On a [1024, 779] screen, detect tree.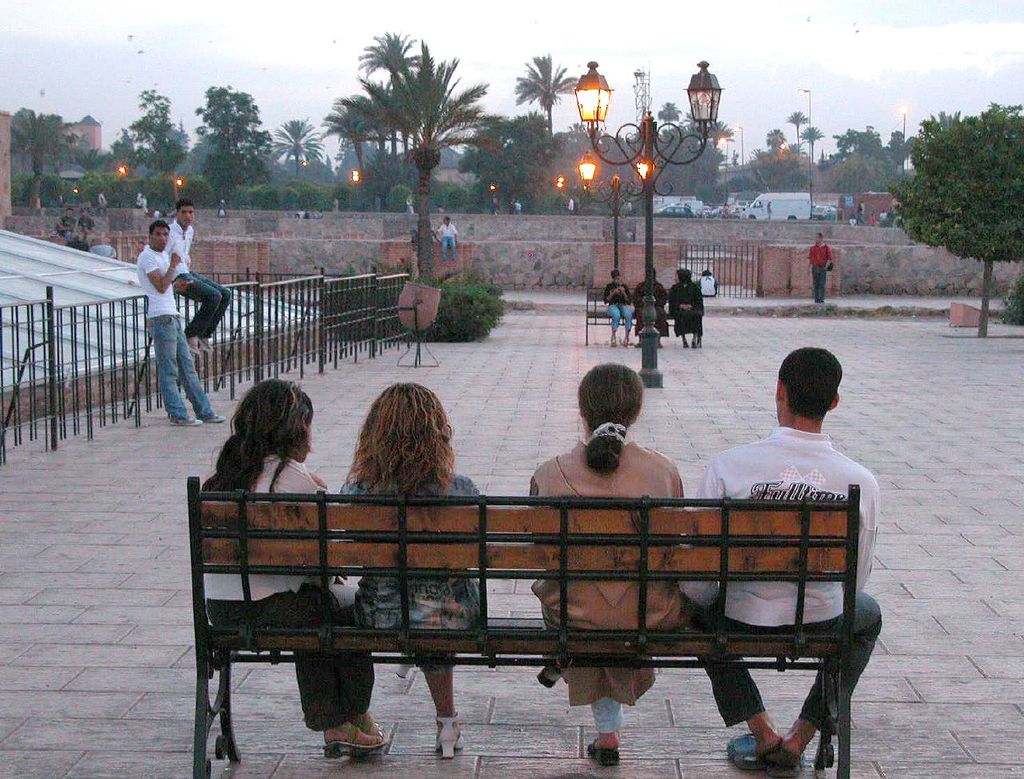
x1=798 y1=122 x2=826 y2=162.
